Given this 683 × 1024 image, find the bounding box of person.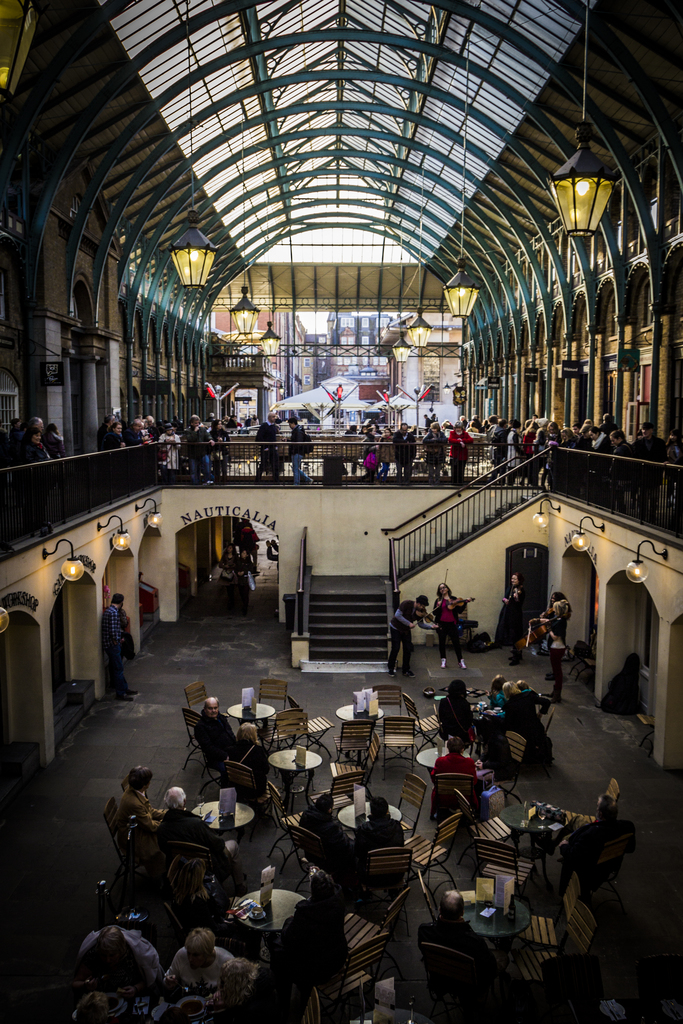
297,792,354,857.
